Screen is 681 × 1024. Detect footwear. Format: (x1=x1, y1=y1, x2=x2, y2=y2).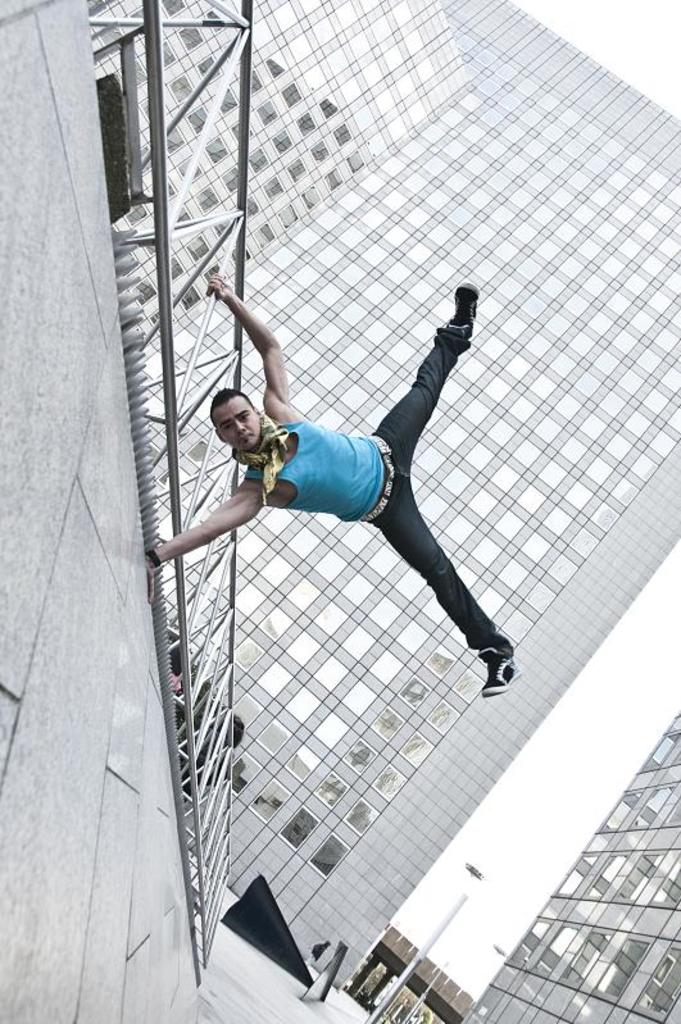
(x1=457, y1=283, x2=478, y2=327).
